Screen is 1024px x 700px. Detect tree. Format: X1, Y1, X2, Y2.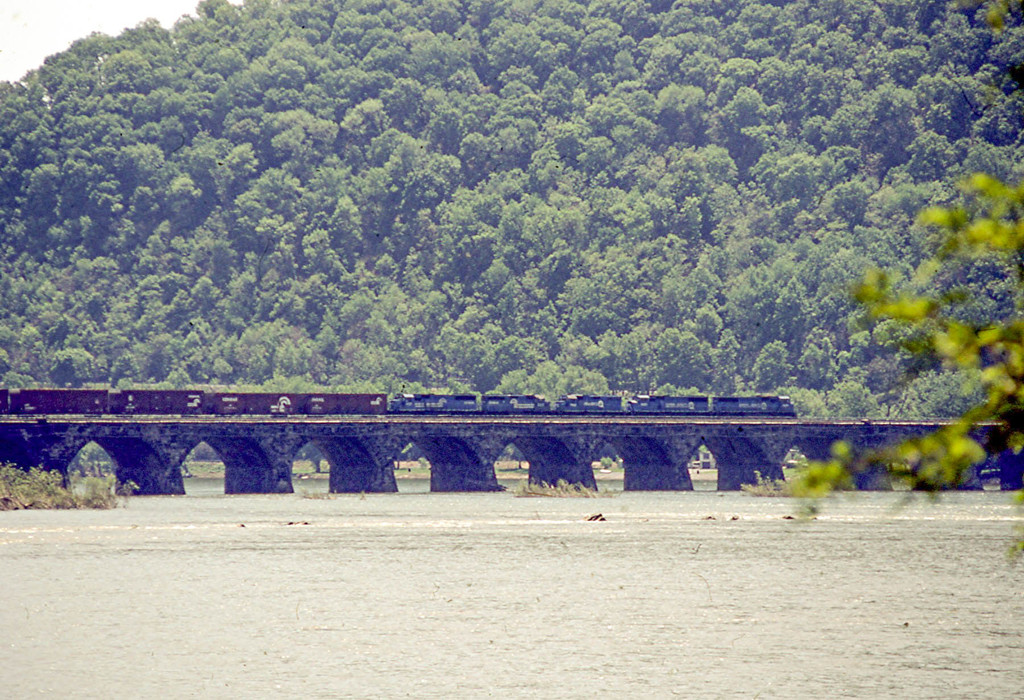
298, 442, 328, 471.
